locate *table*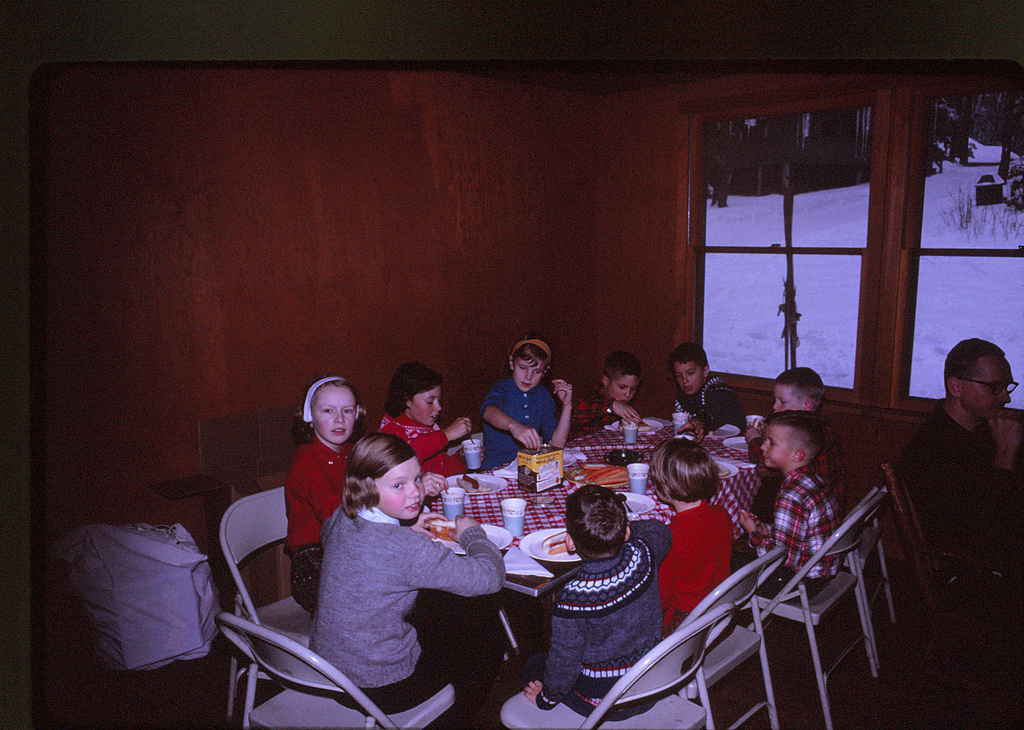
<region>414, 402, 757, 591</region>
